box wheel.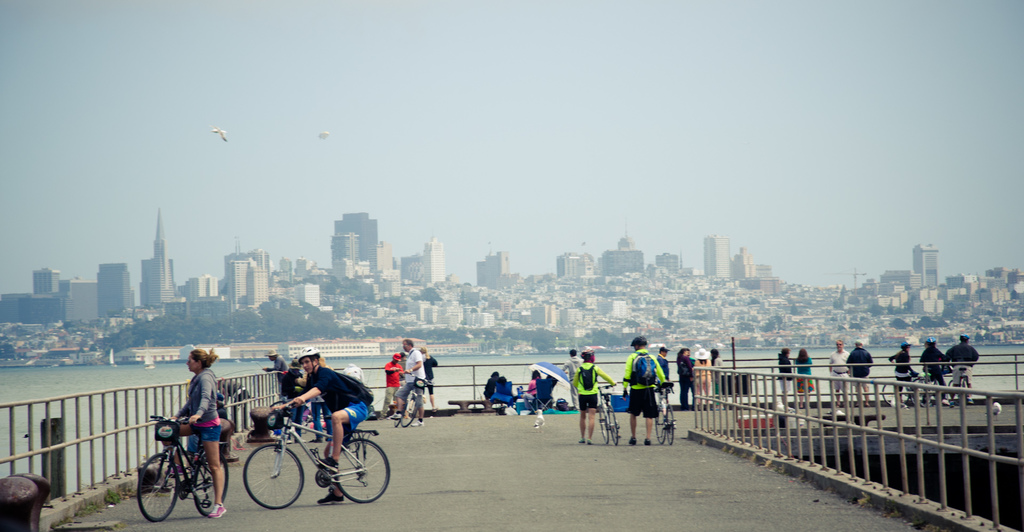
bbox=[882, 381, 909, 406].
